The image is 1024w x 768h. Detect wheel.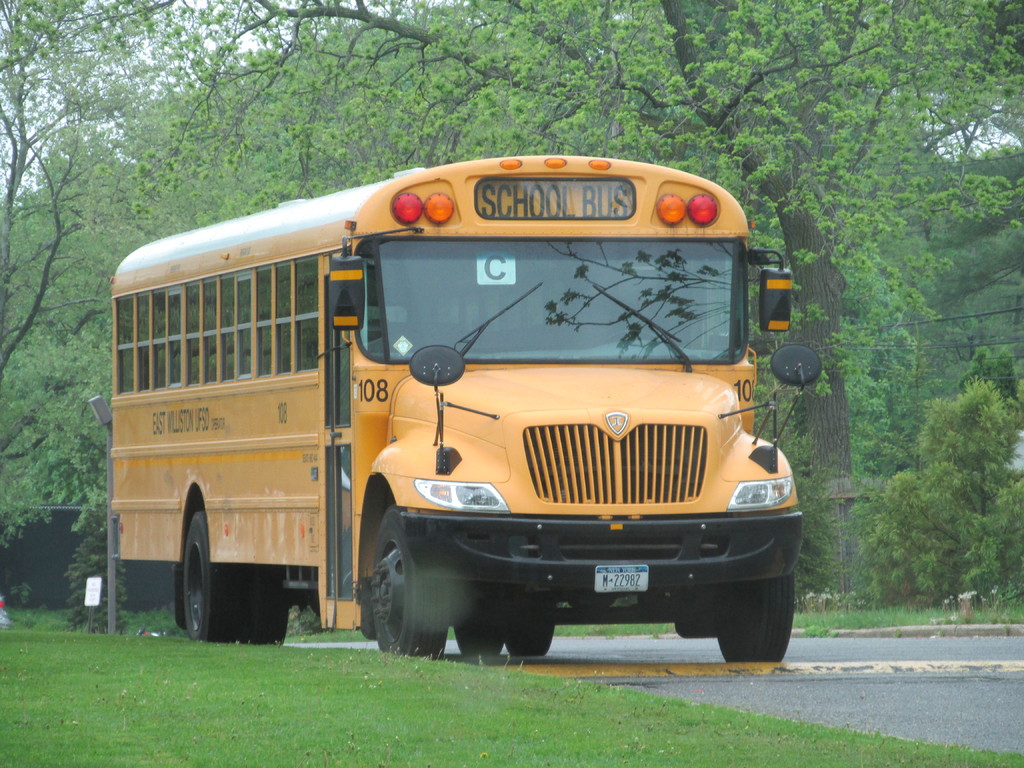
Detection: rect(247, 563, 291, 646).
